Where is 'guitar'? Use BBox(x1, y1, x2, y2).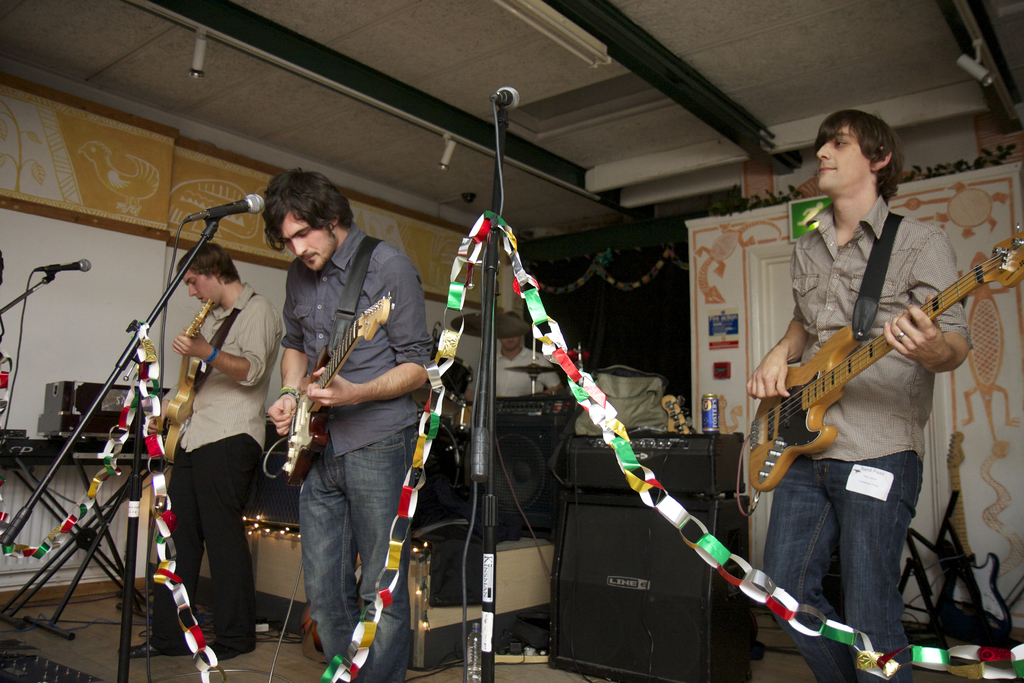
BBox(273, 289, 393, 494).
